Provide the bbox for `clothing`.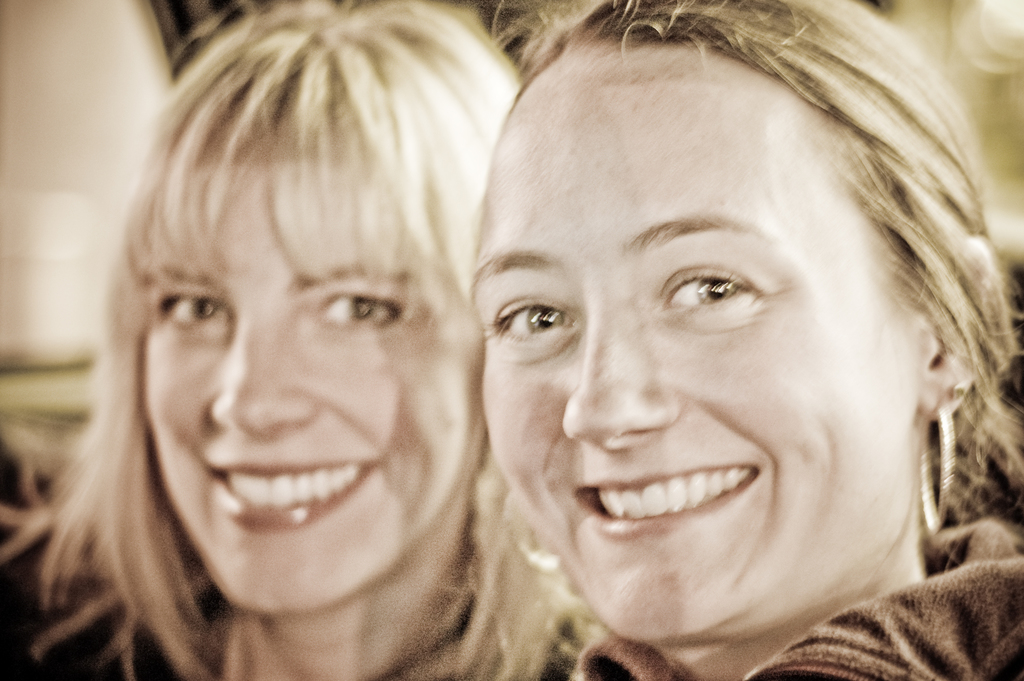
select_region(0, 584, 571, 680).
